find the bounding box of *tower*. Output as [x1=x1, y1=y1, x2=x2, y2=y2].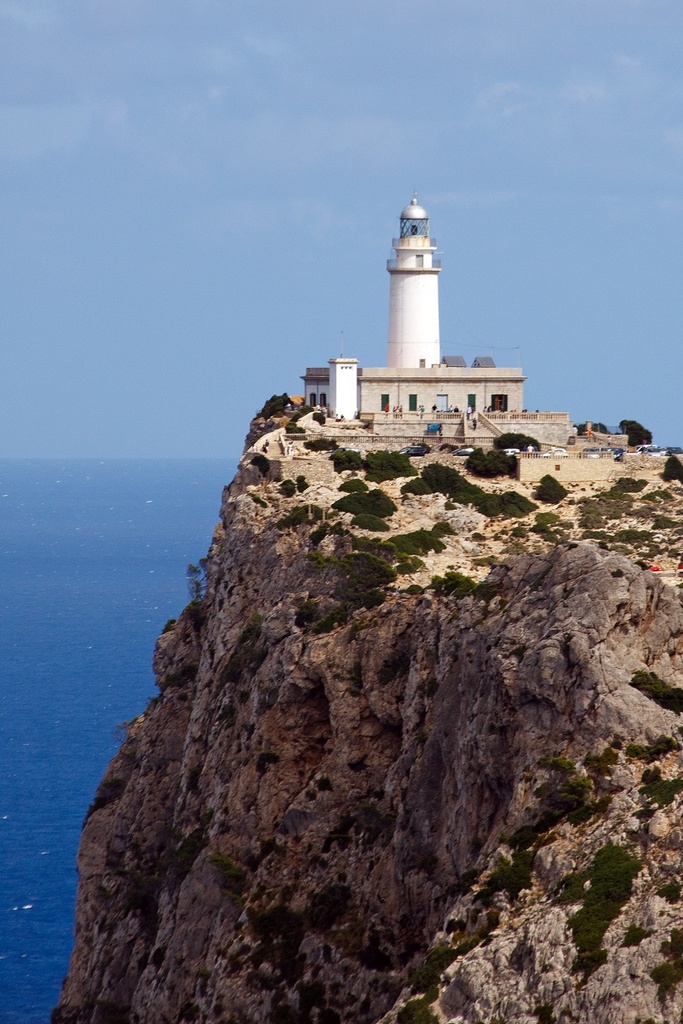
[x1=295, y1=169, x2=598, y2=452].
